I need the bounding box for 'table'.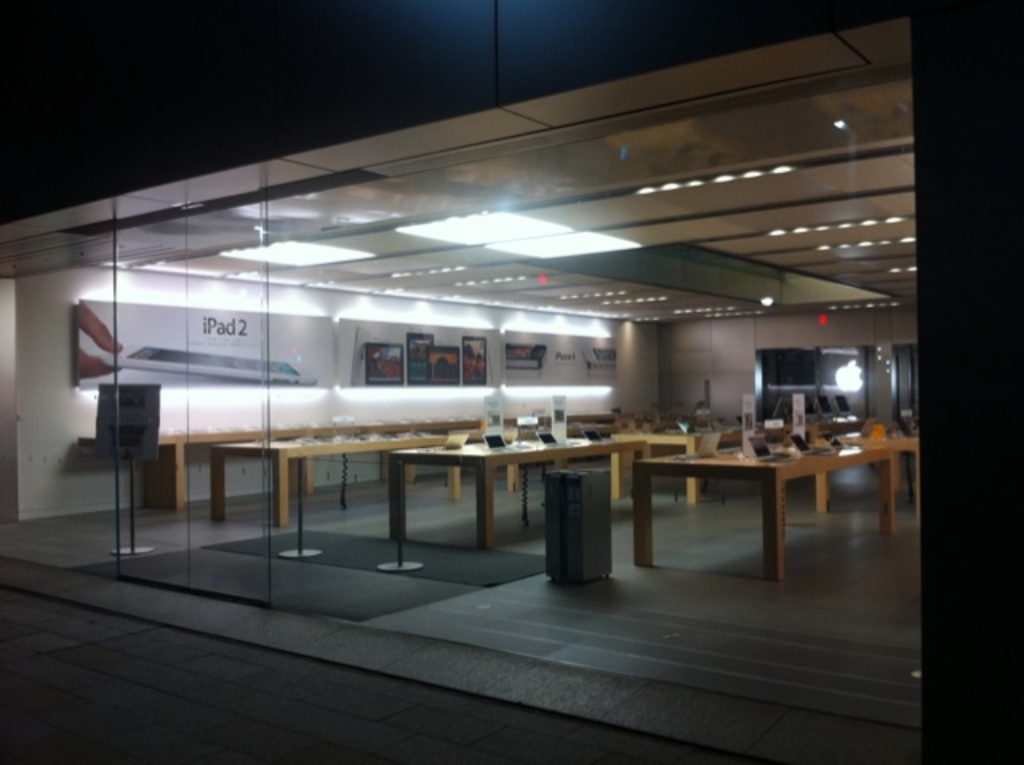
Here it is: <bbox>77, 411, 549, 512</bbox>.
